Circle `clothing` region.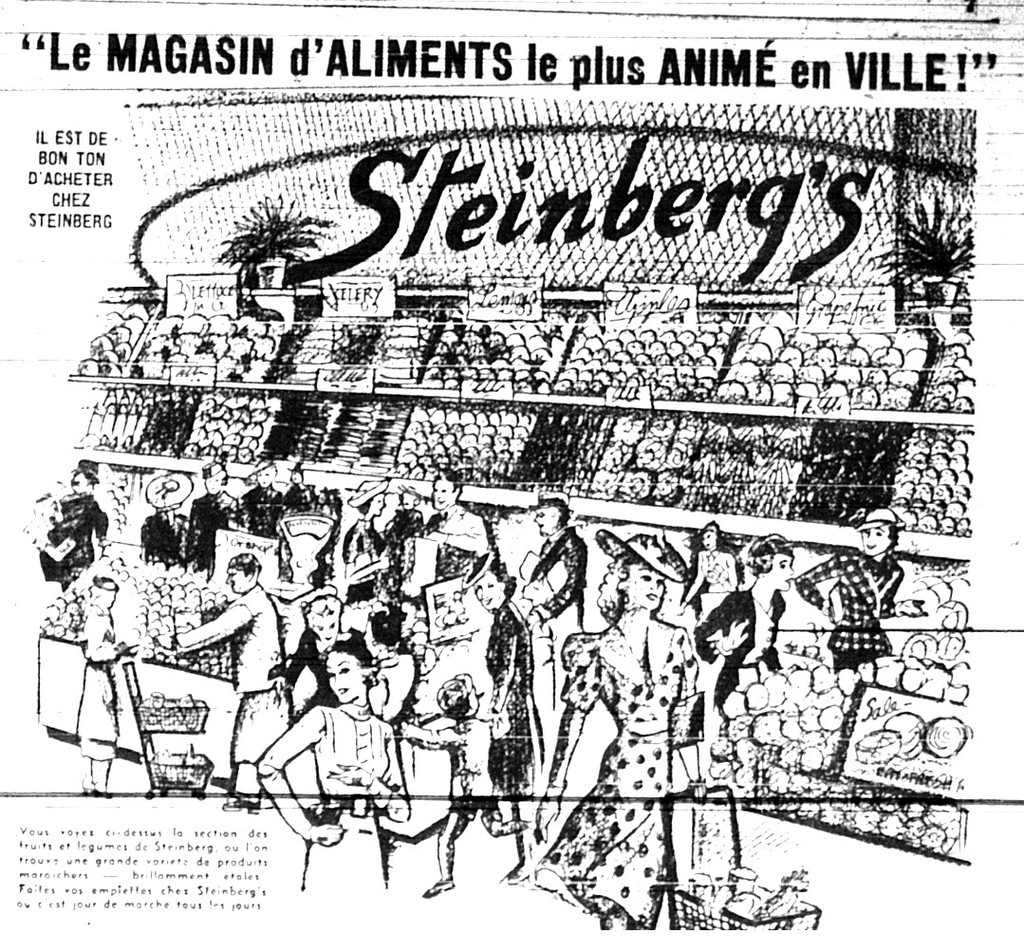
Region: 368,647,423,719.
